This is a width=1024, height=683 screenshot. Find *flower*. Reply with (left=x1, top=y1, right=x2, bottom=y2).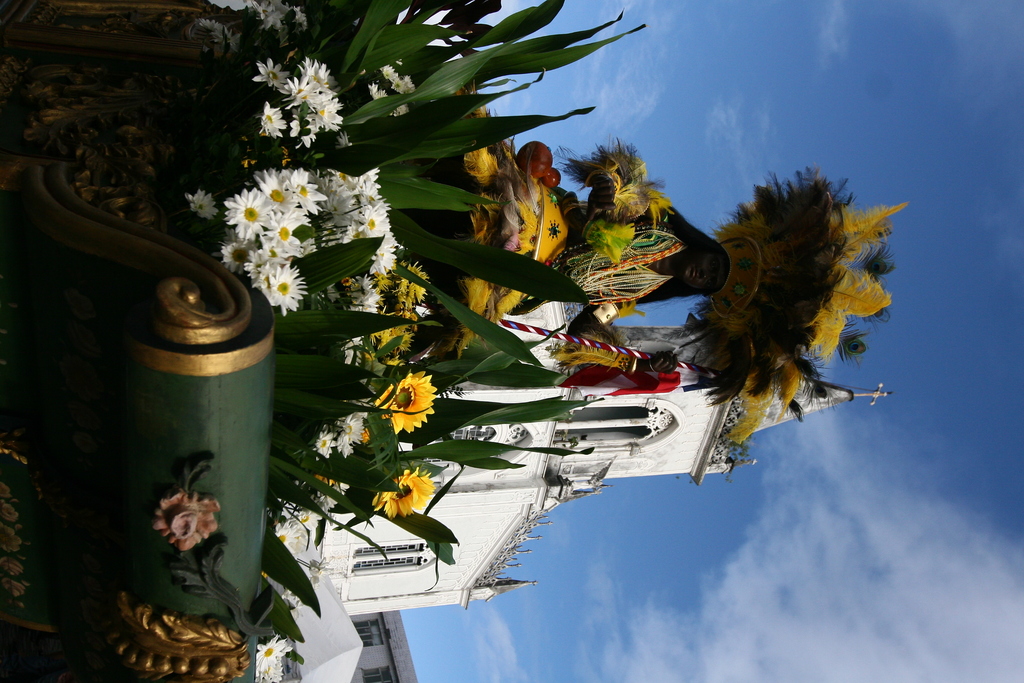
(left=170, top=0, right=318, bottom=42).
